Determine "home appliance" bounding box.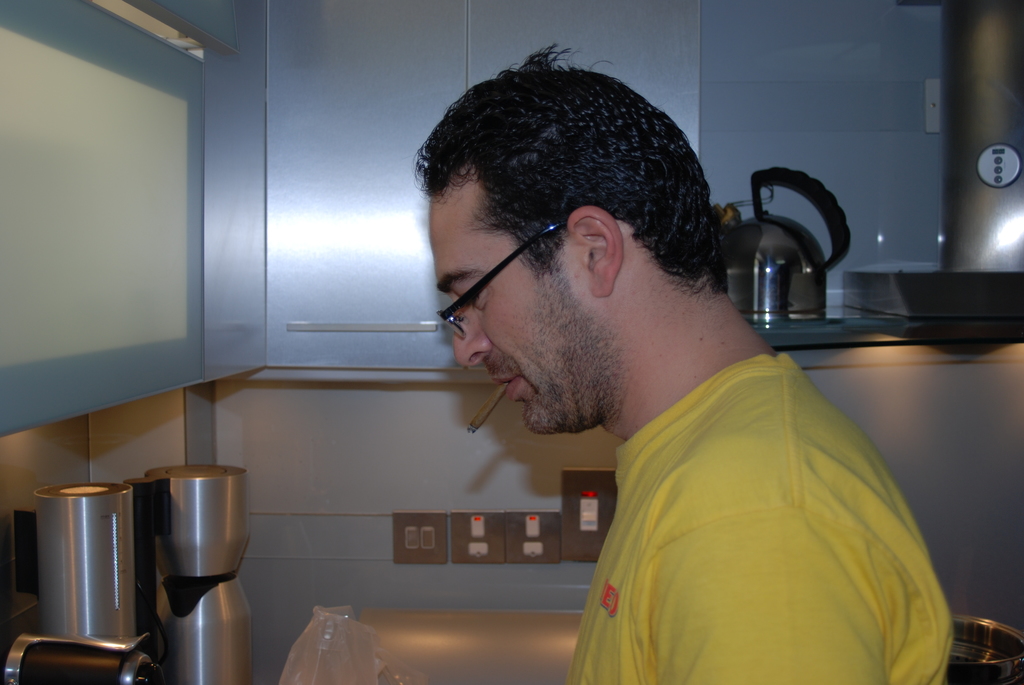
Determined: pyautogui.locateOnScreen(714, 168, 853, 327).
